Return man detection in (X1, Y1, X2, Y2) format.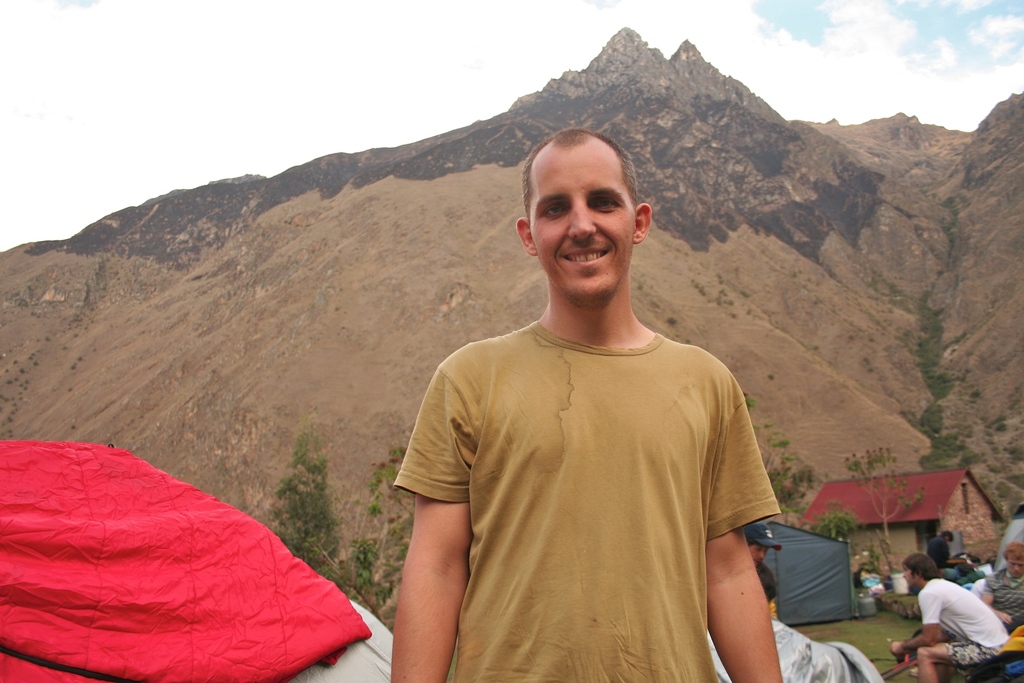
(927, 528, 951, 566).
